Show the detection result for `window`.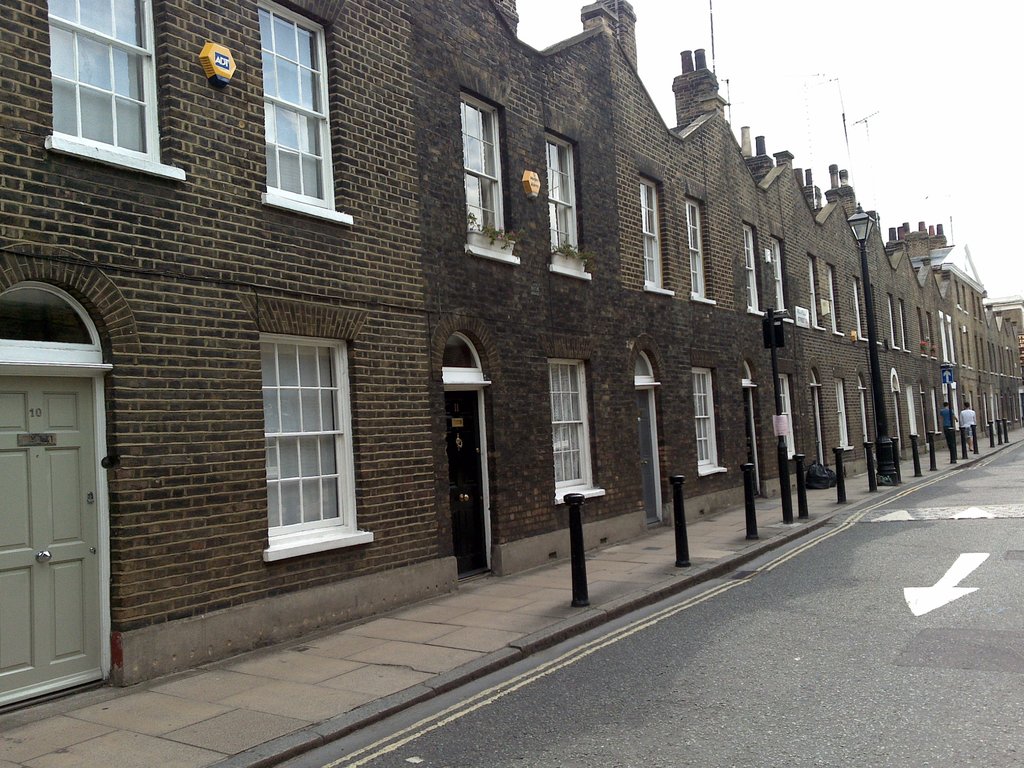
(442,331,483,371).
